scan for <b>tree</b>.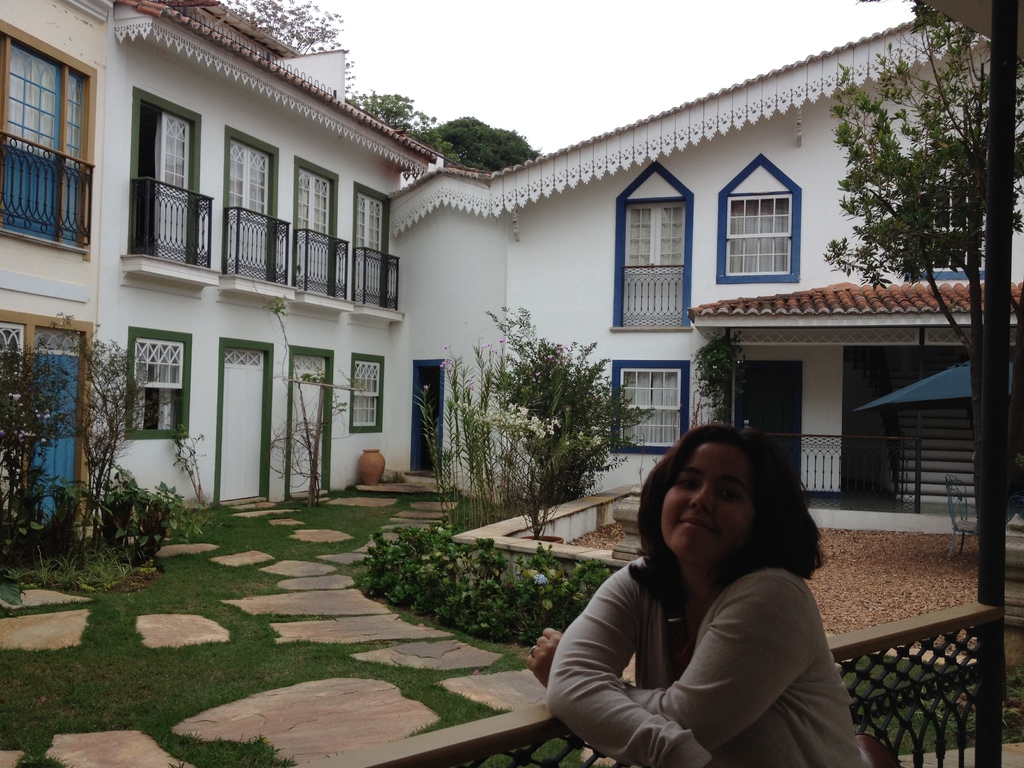
Scan result: l=816, t=0, r=1023, b=538.
